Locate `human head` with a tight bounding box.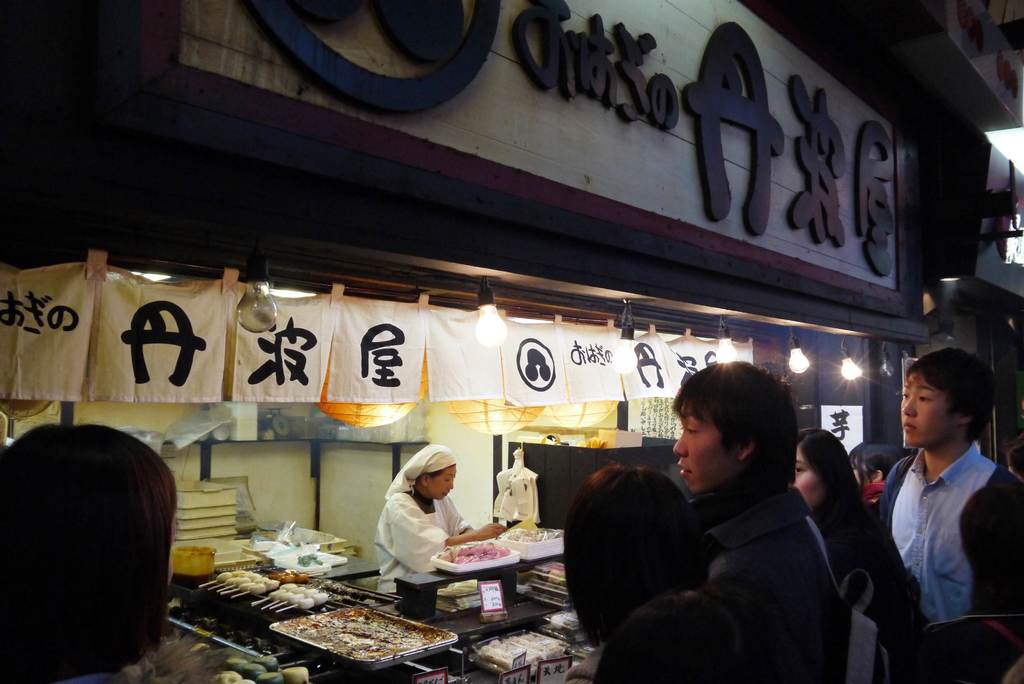
(797,423,854,512).
